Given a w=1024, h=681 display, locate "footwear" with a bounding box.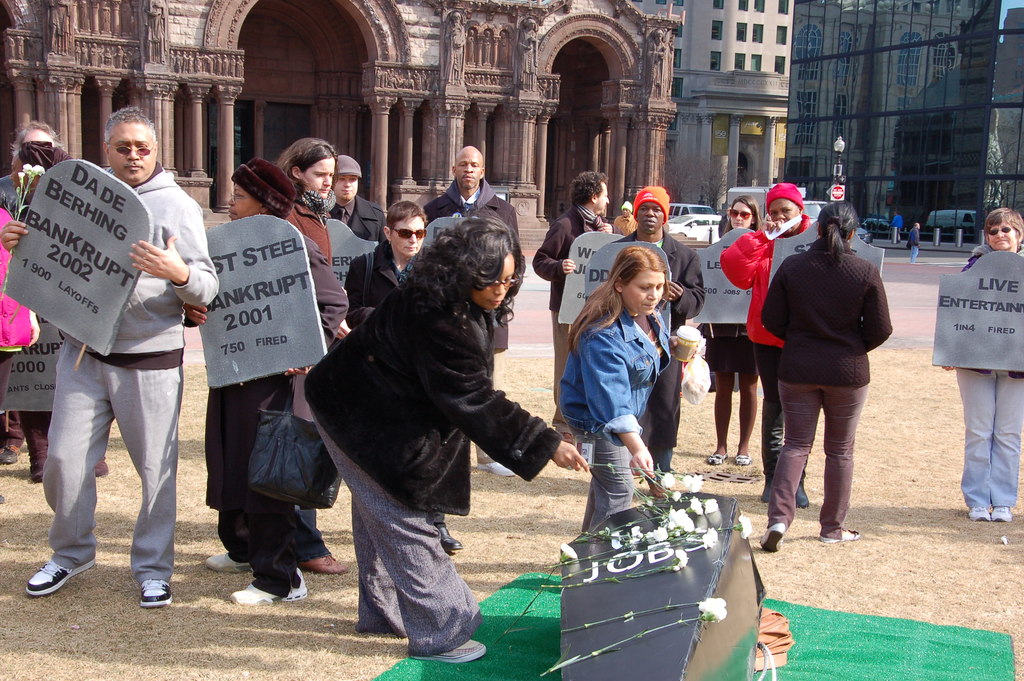
Located: 820/525/864/540.
